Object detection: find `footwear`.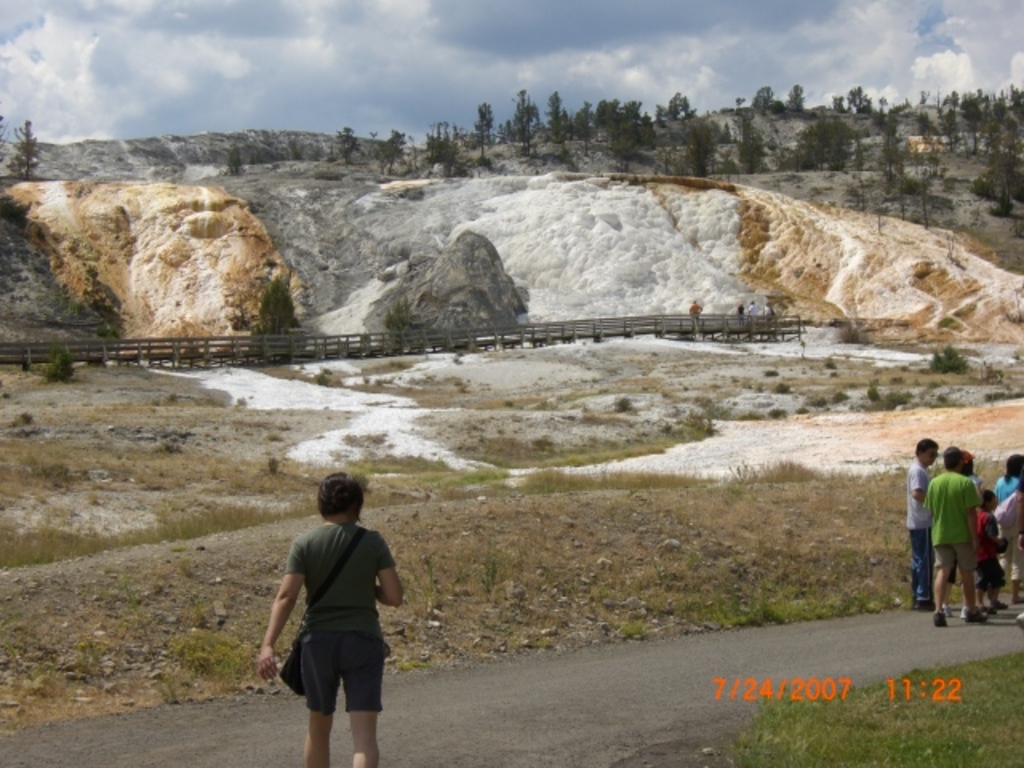
rect(962, 608, 987, 622).
